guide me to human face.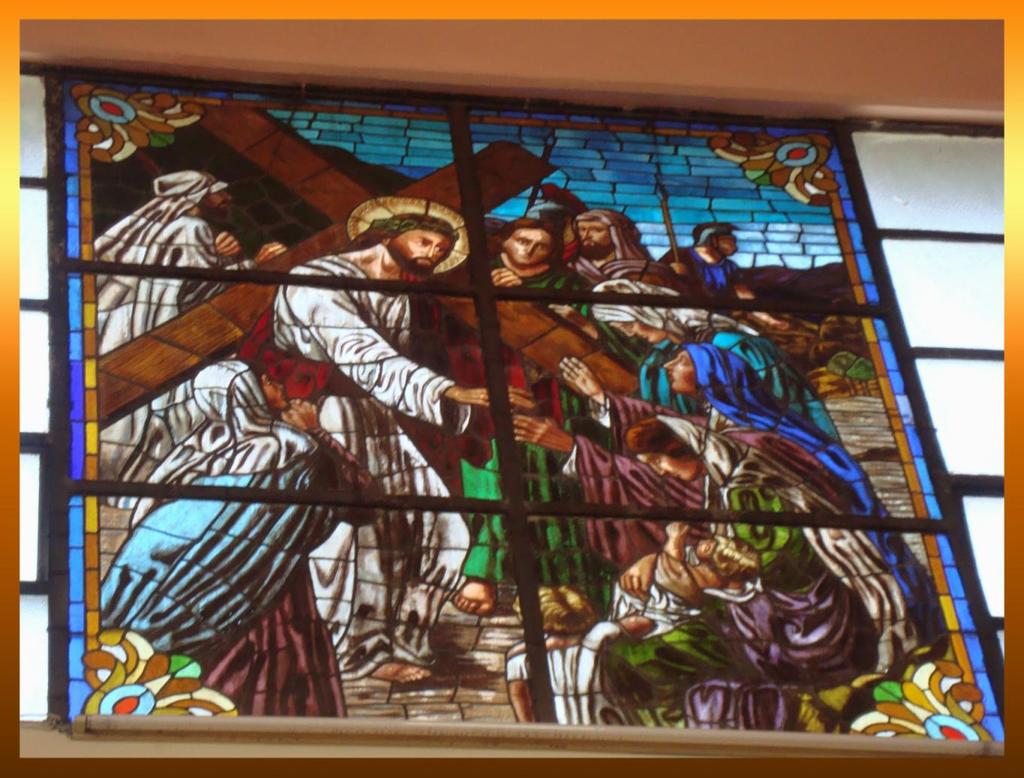
Guidance: {"left": 717, "top": 238, "right": 741, "bottom": 257}.
